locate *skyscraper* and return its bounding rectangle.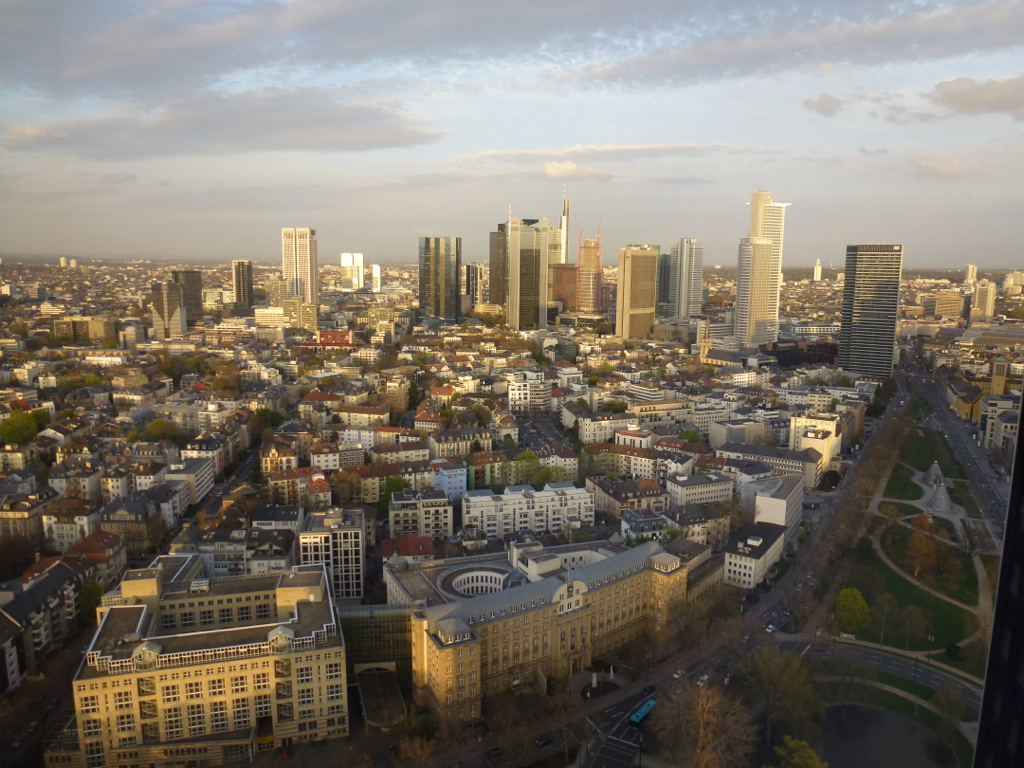
<box>380,554,708,752</box>.
